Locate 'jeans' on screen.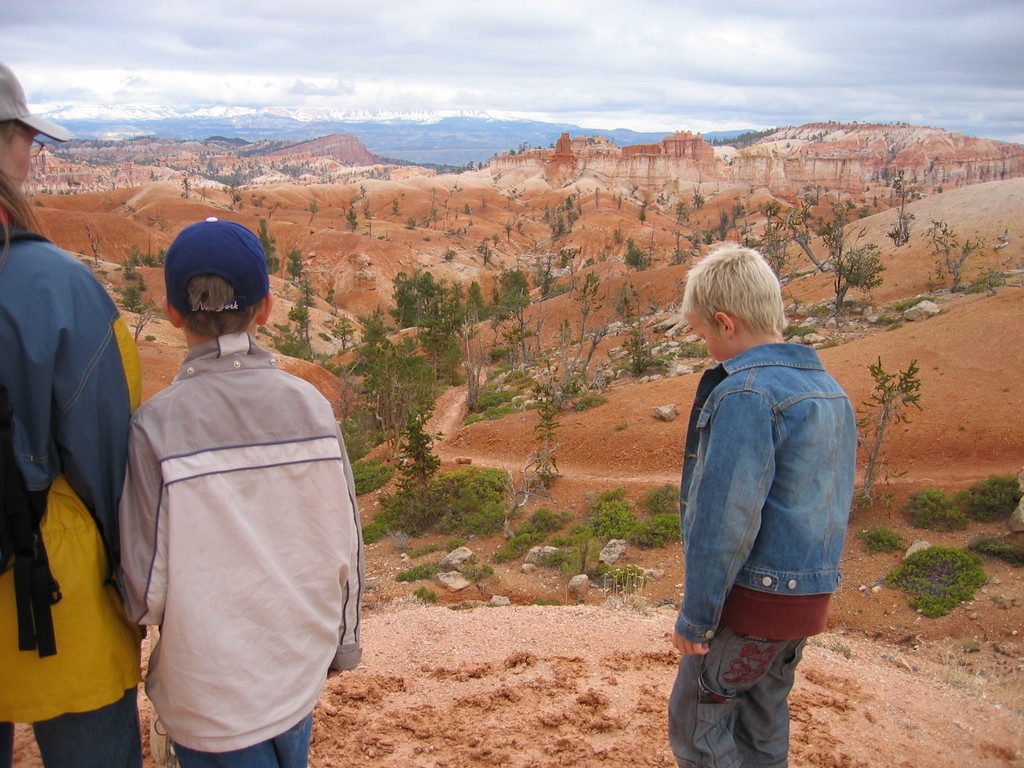
On screen at [169,716,312,767].
